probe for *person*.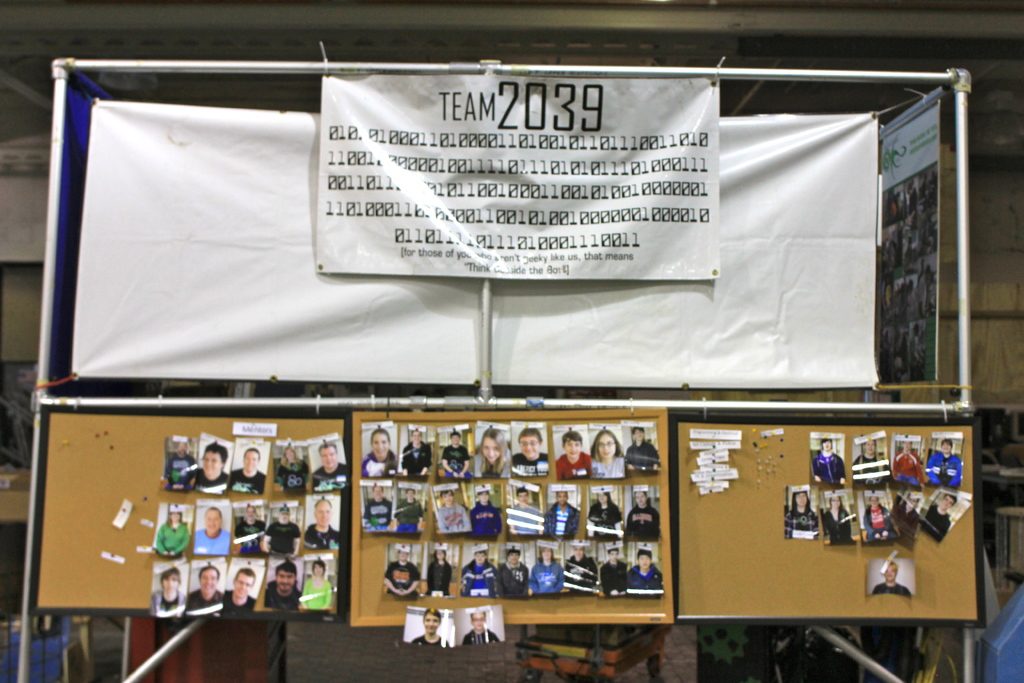
Probe result: bbox=[627, 489, 659, 536].
